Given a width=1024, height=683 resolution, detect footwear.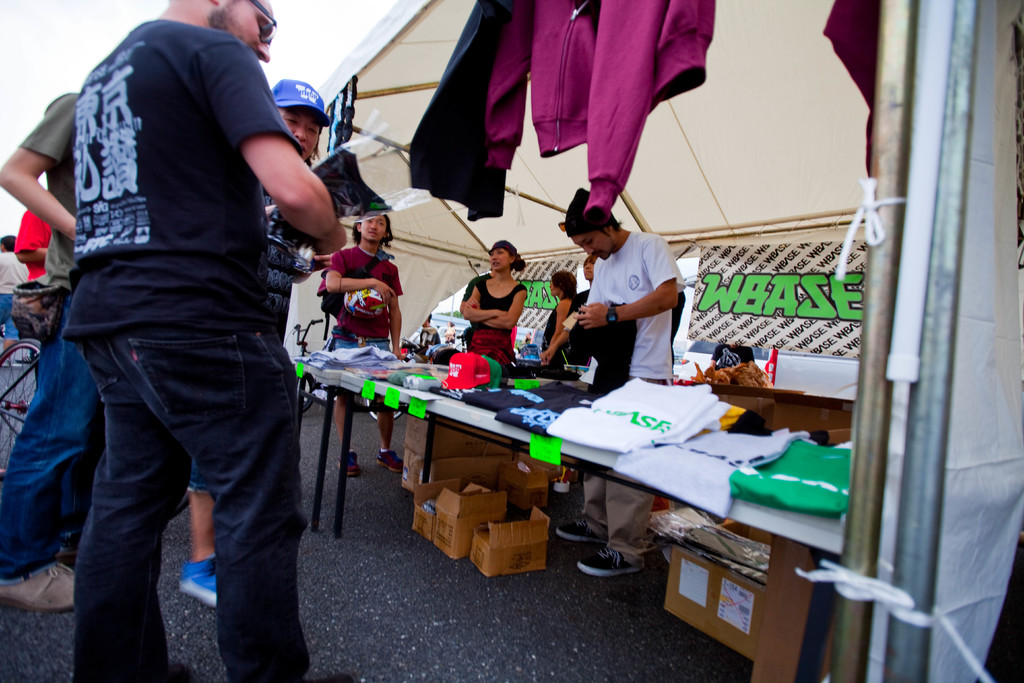
x1=376 y1=447 x2=410 y2=474.
